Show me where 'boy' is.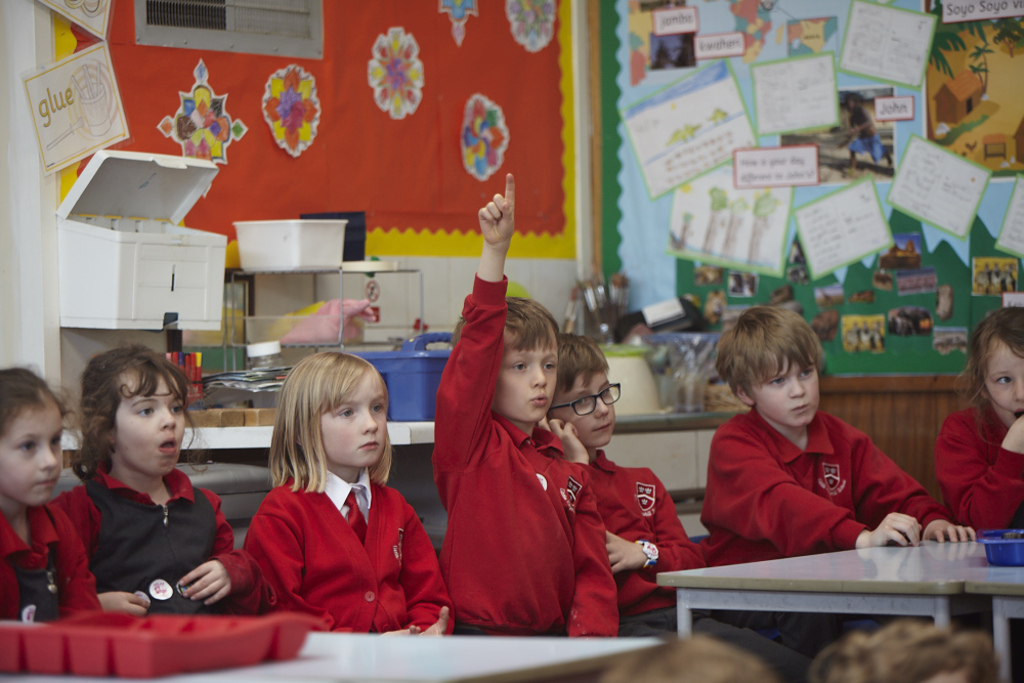
'boy' is at box=[696, 306, 977, 665].
